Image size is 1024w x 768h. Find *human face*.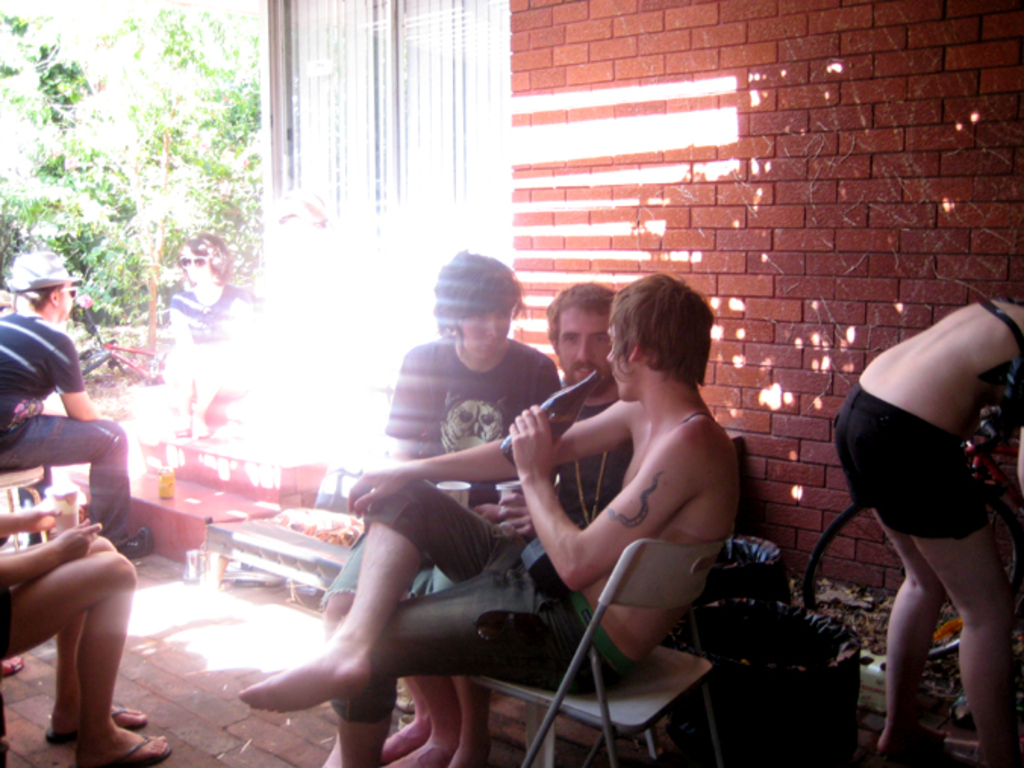
box(606, 308, 632, 395).
